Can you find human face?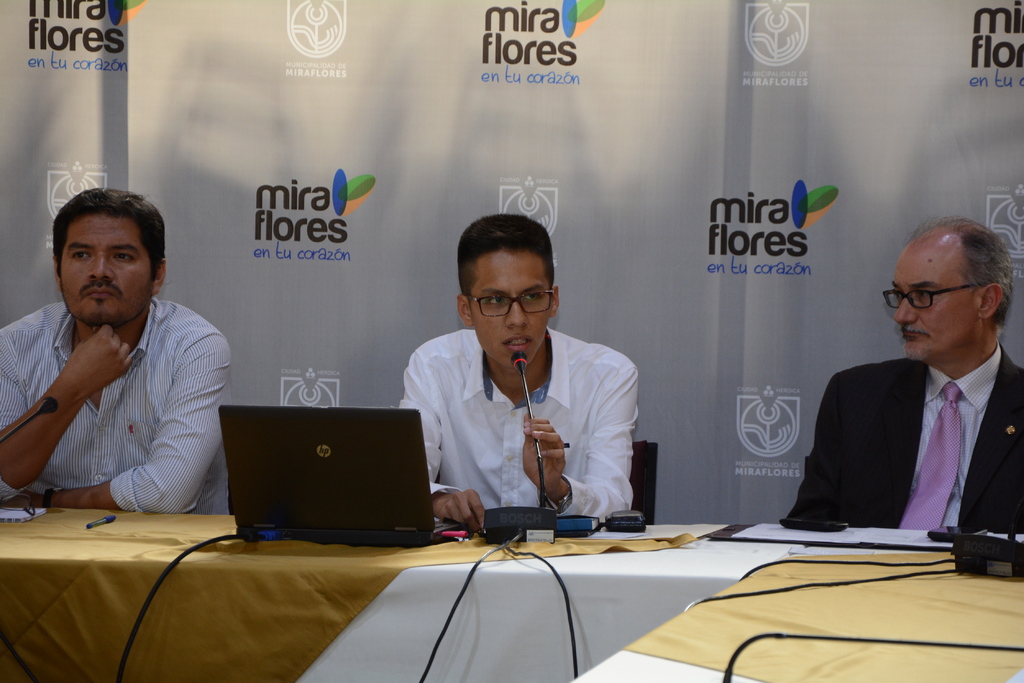
Yes, bounding box: [x1=470, y1=236, x2=552, y2=378].
